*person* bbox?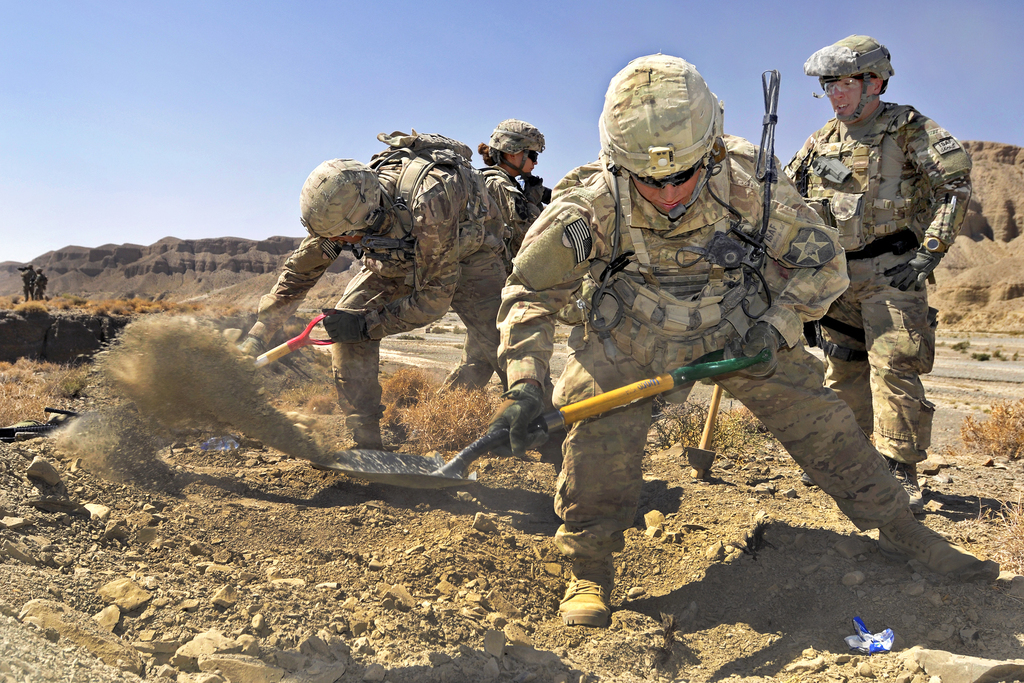
bbox(433, 114, 554, 396)
